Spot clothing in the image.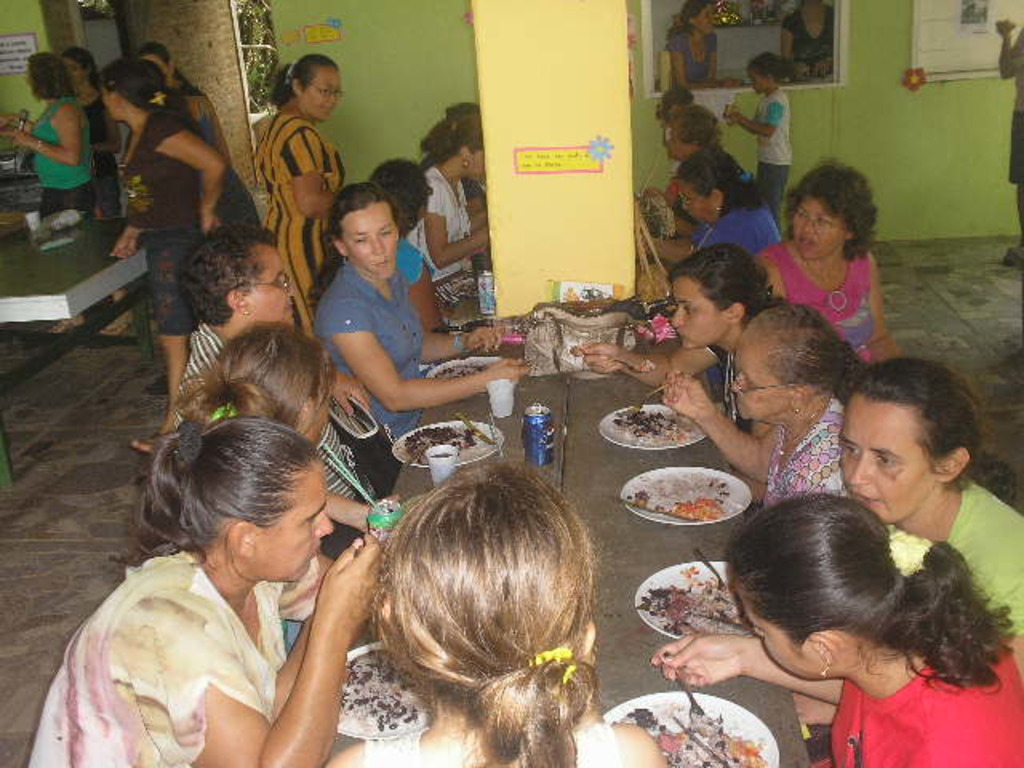
clothing found at <bbox>27, 555, 333, 766</bbox>.
